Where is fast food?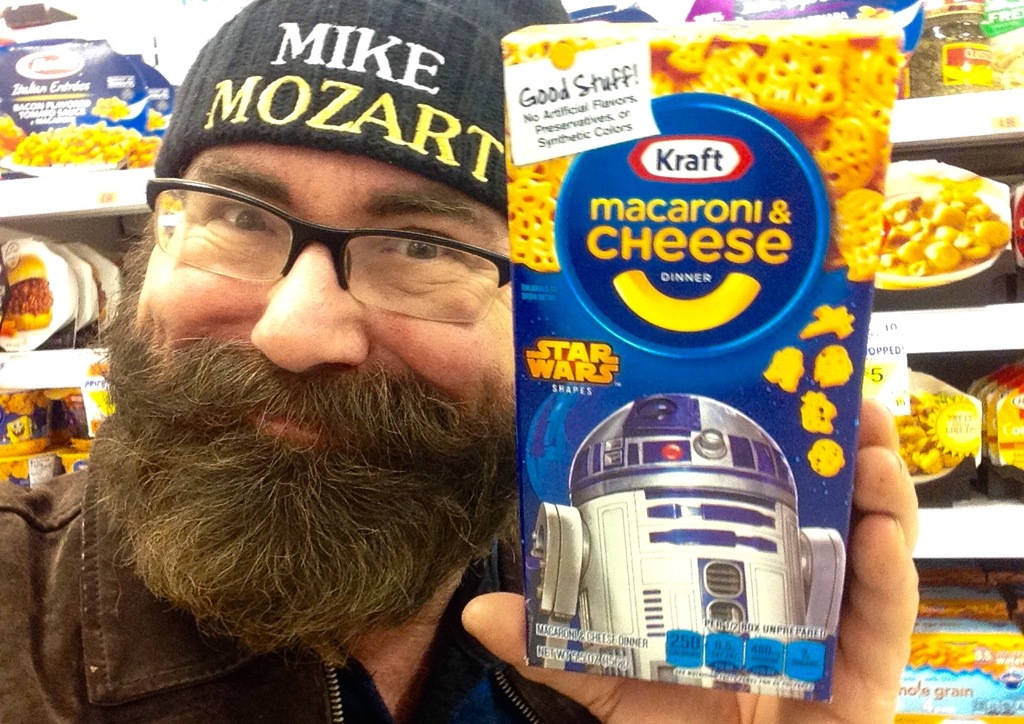
bbox(850, 162, 1014, 284).
